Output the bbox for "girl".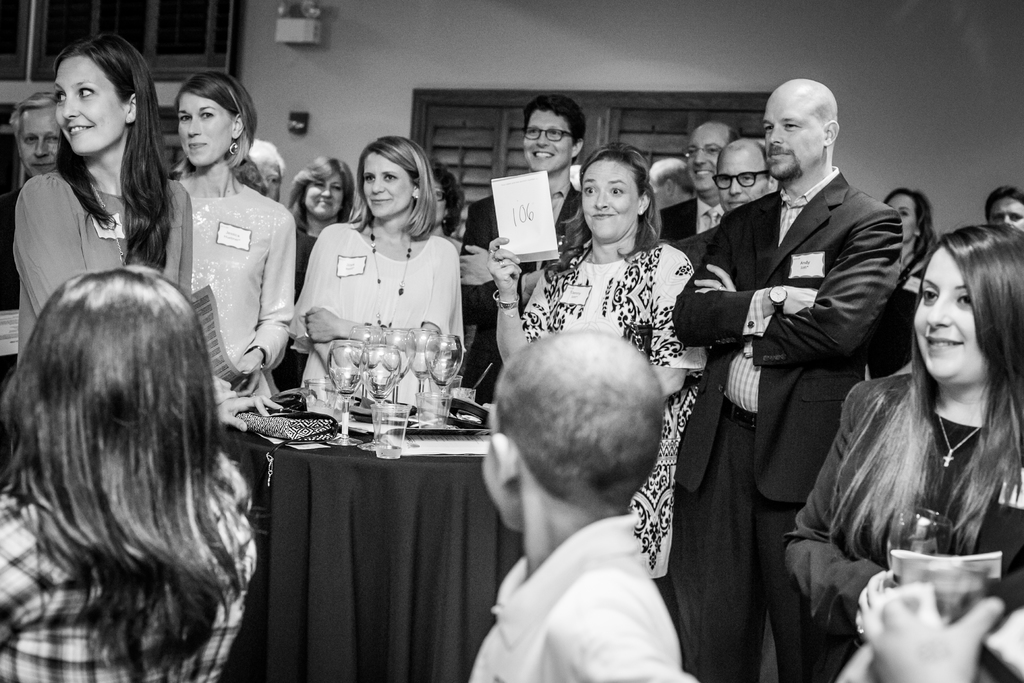
crop(0, 261, 253, 681).
